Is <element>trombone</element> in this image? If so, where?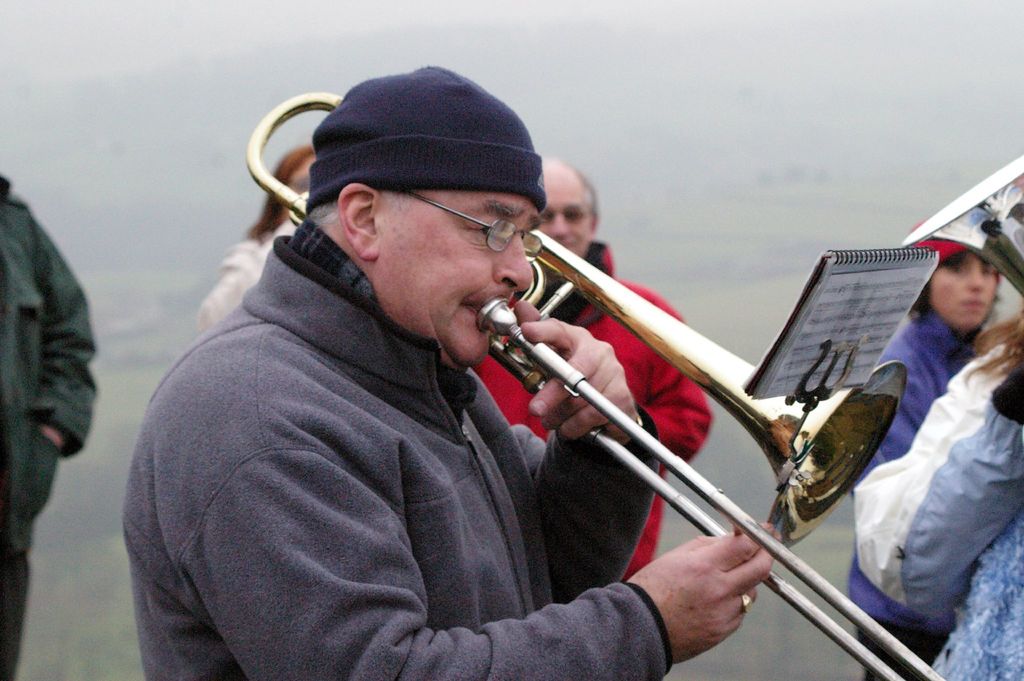
Yes, at 244 92 950 680.
